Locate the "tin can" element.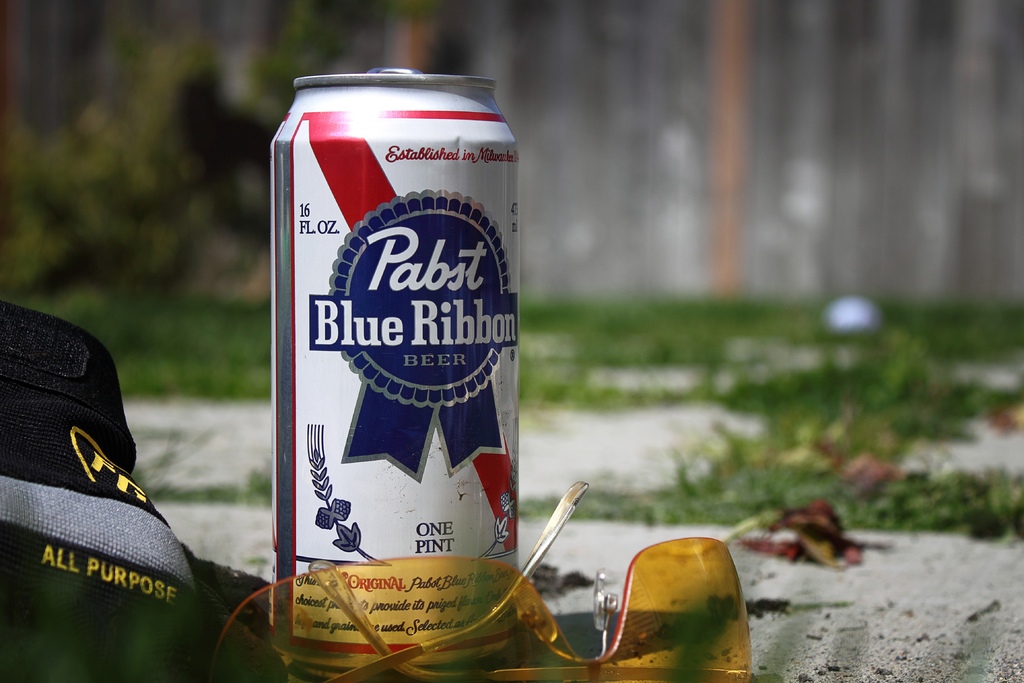
Element bbox: box(271, 68, 518, 663).
